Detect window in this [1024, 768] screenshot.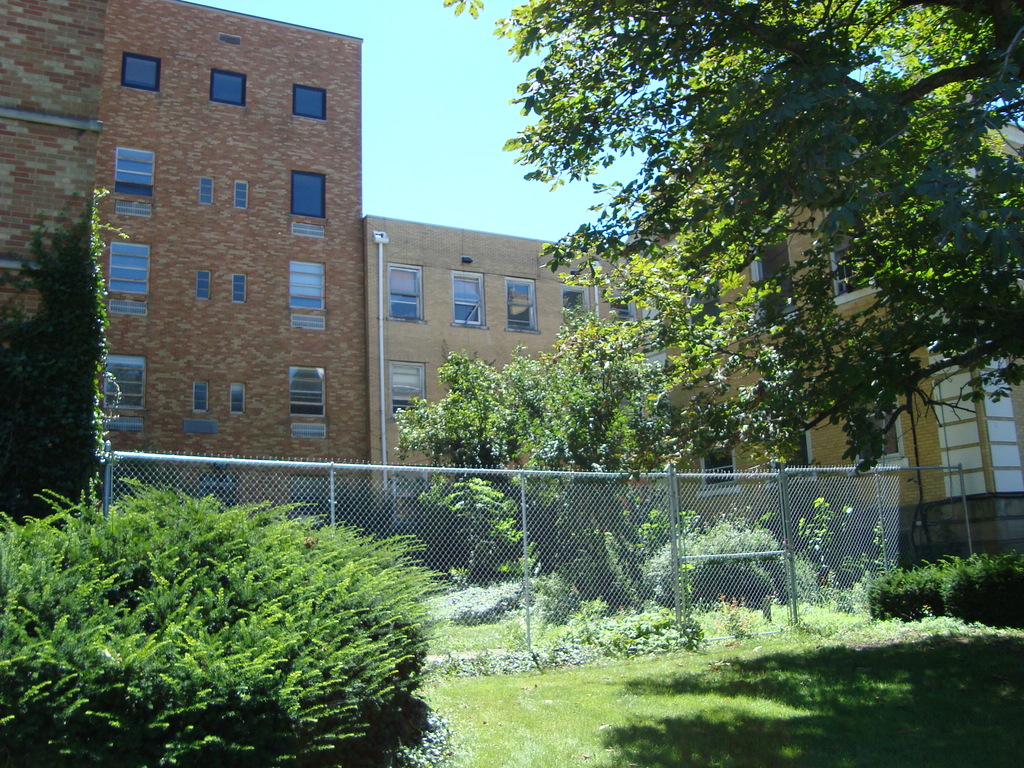
Detection: l=196, t=270, r=211, b=300.
